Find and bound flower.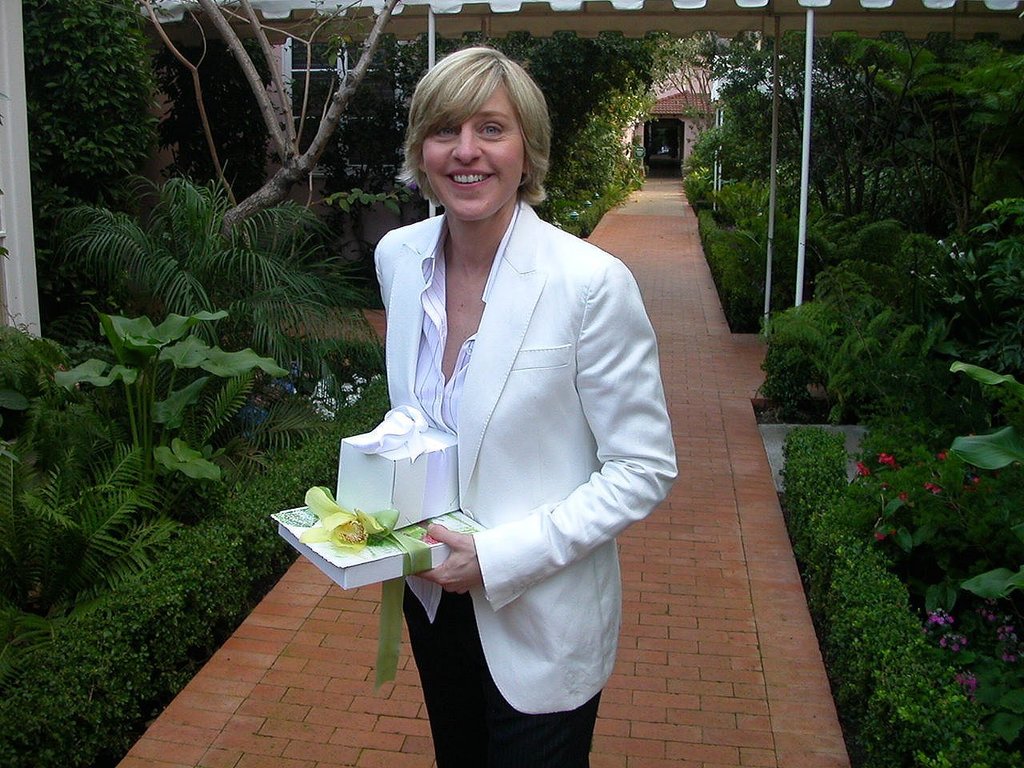
Bound: bbox(927, 606, 953, 626).
